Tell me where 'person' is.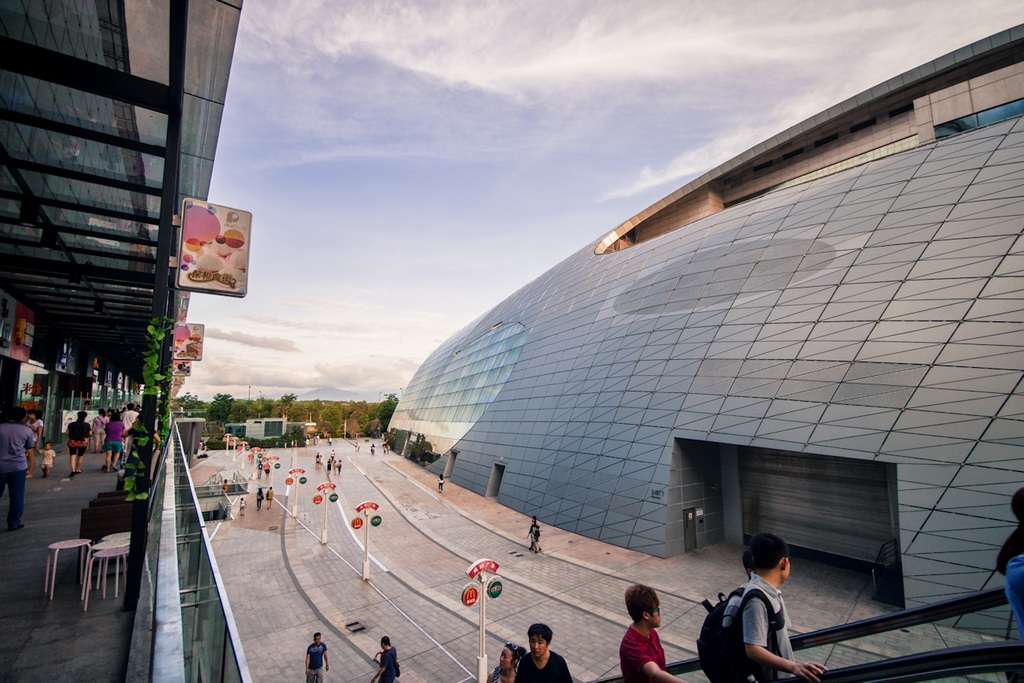
'person' is at [left=738, top=529, right=826, bottom=682].
